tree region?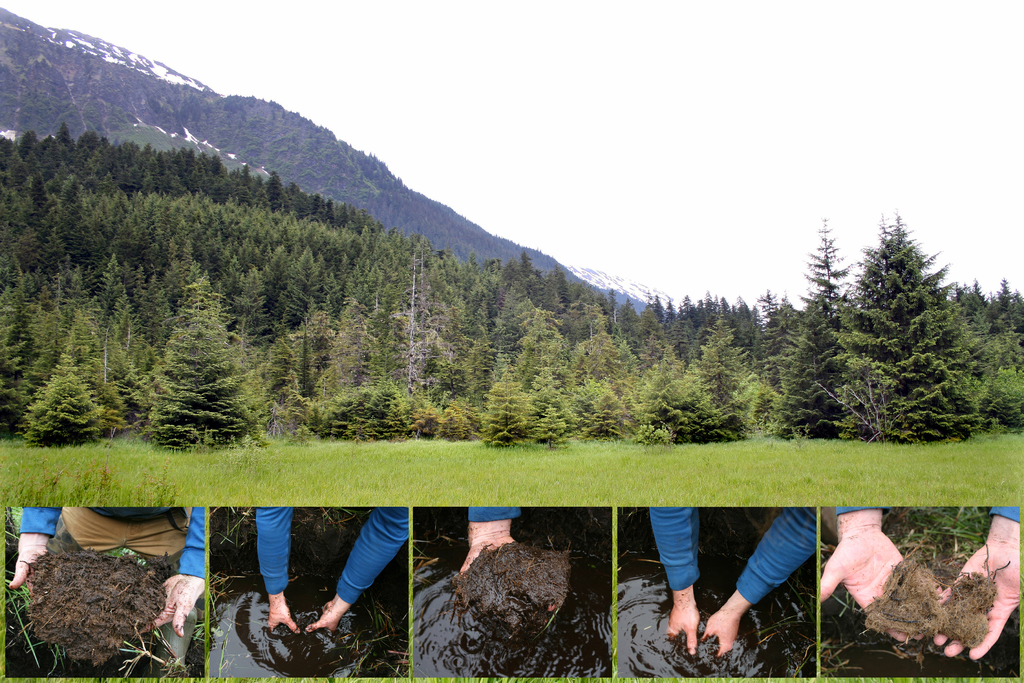
748:286:794:338
